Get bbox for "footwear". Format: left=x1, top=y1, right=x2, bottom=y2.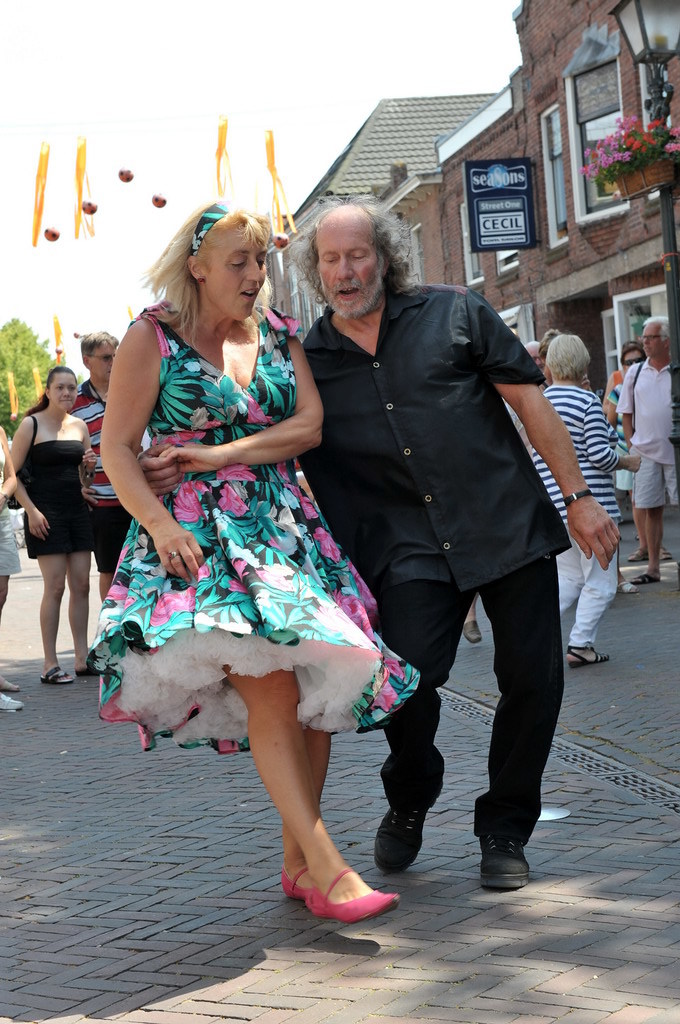
left=37, top=662, right=70, bottom=689.
